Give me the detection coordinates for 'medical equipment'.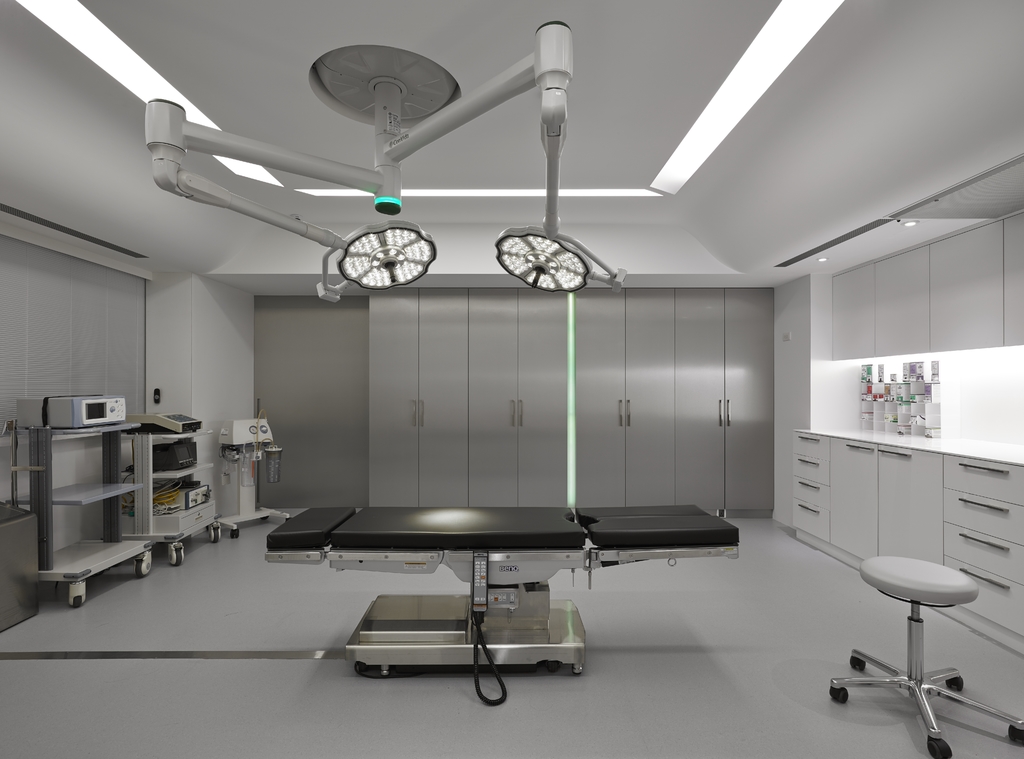
146,16,624,300.
